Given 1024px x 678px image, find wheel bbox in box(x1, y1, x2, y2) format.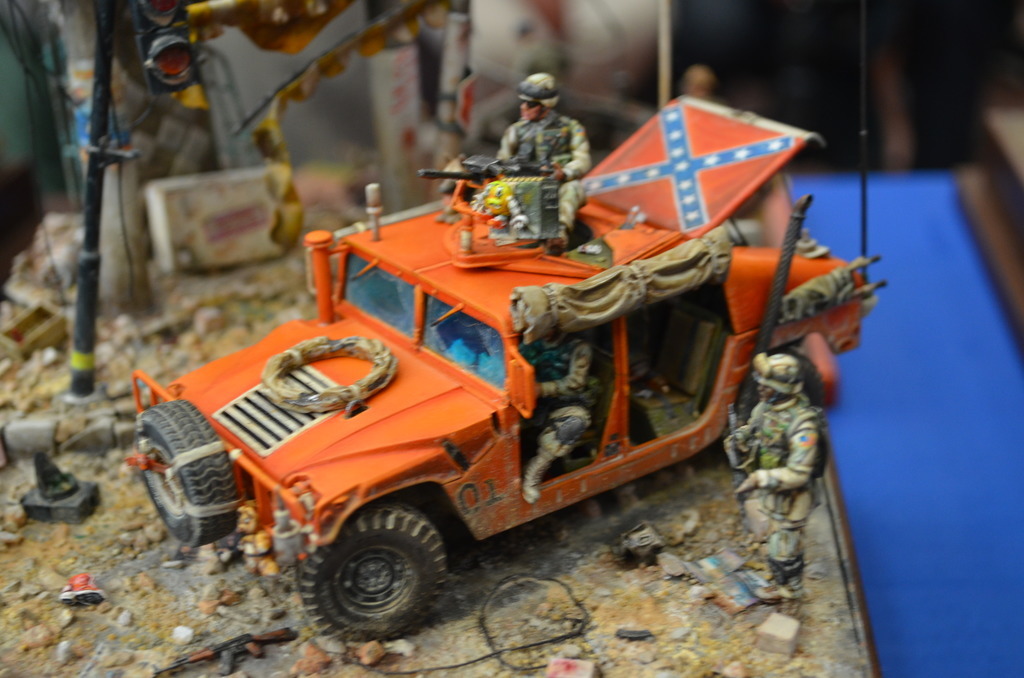
box(733, 350, 826, 464).
